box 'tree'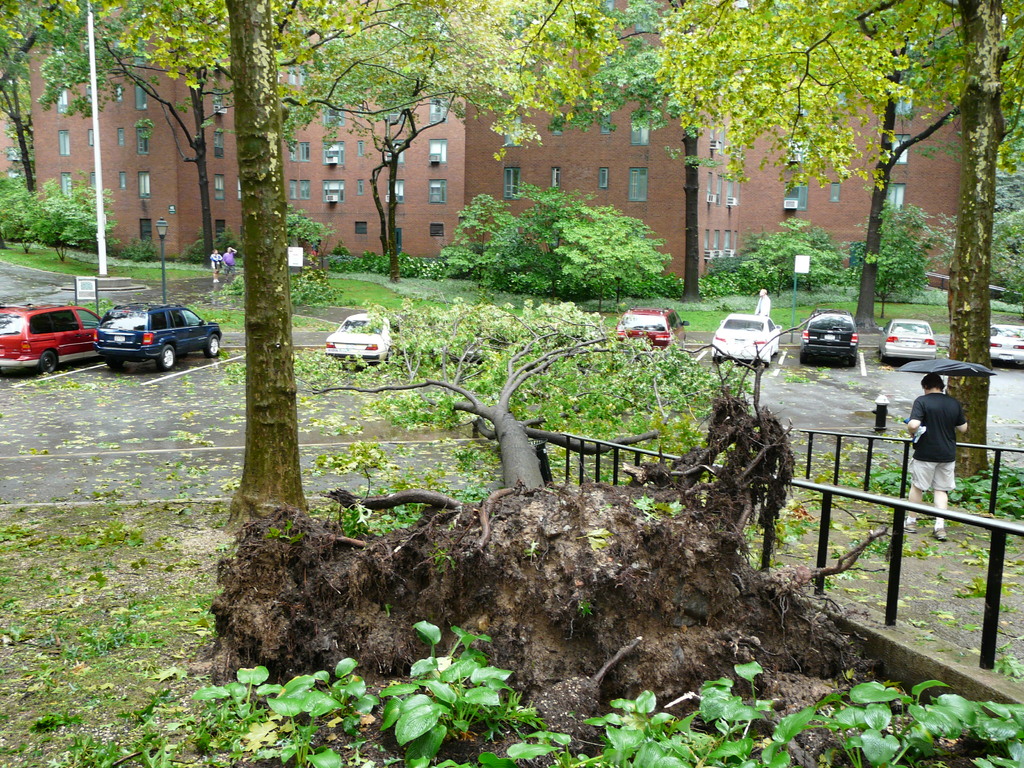
bbox=[77, 0, 556, 534]
